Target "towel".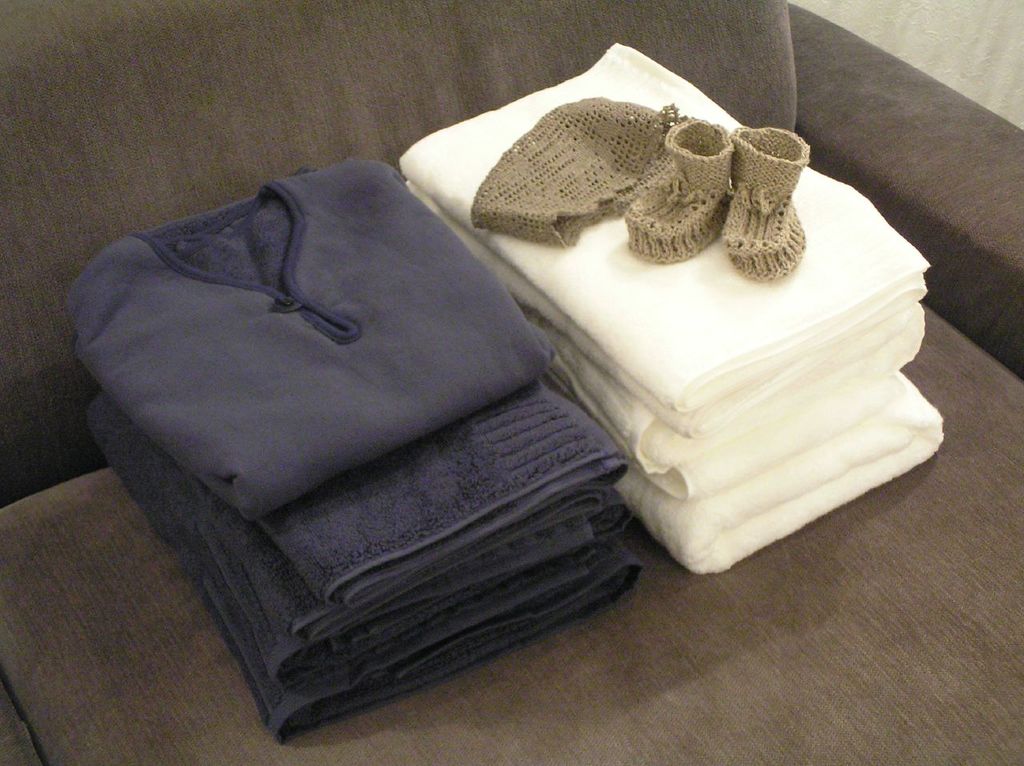
Target region: [518,303,946,571].
